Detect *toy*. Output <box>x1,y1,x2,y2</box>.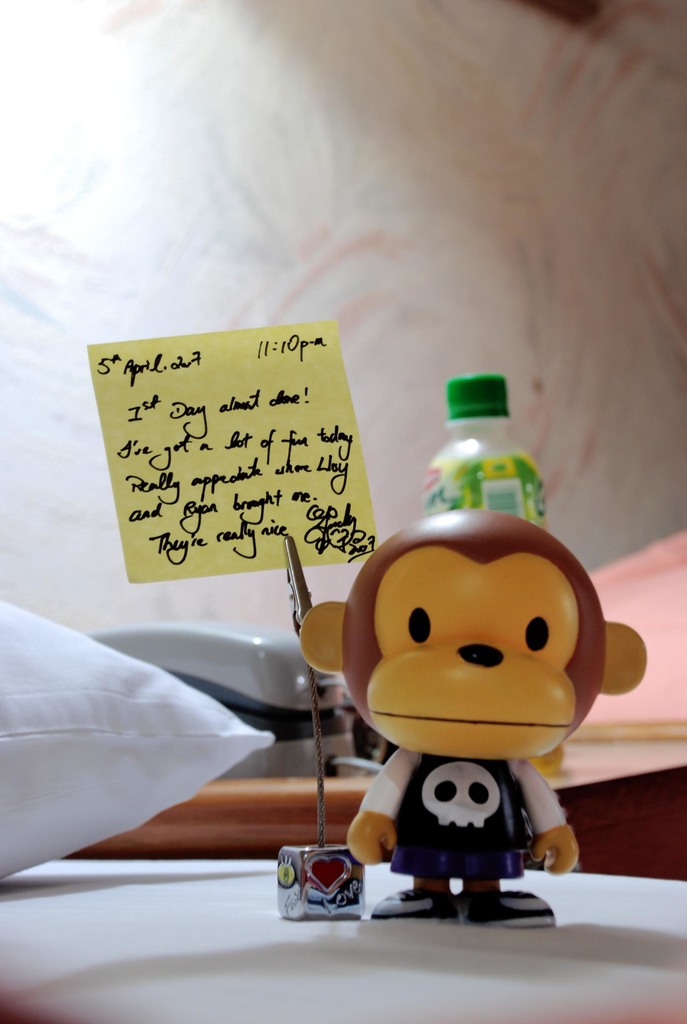
<box>275,529,372,920</box>.
